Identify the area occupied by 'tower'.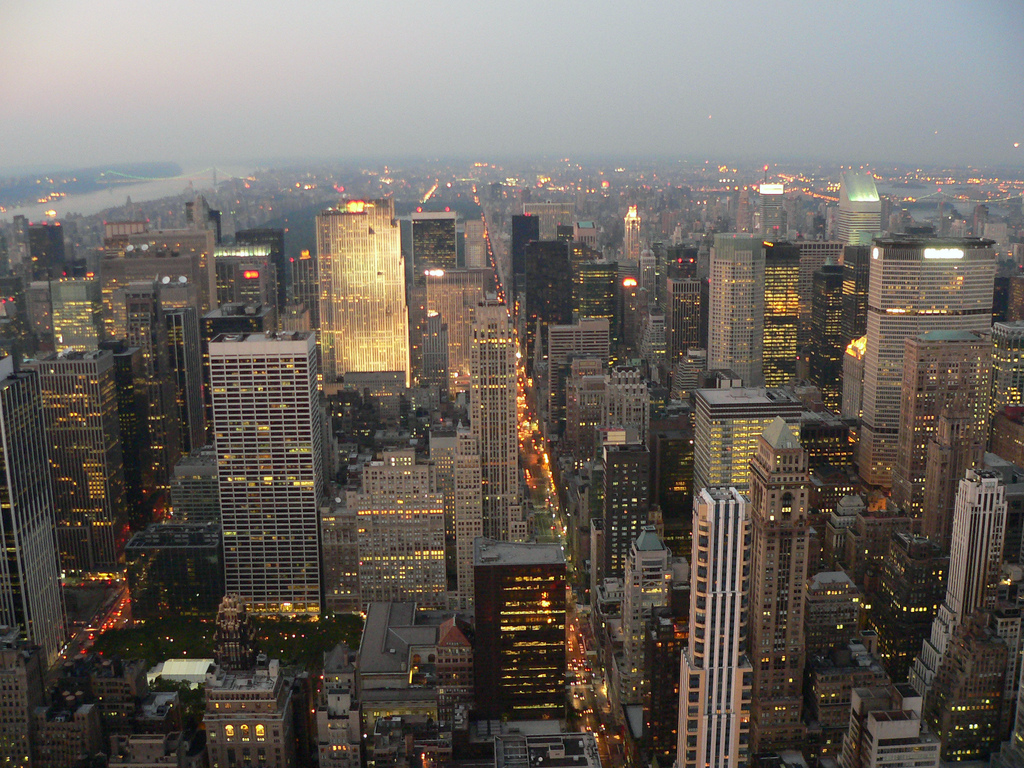
Area: <box>422,311,443,400</box>.
